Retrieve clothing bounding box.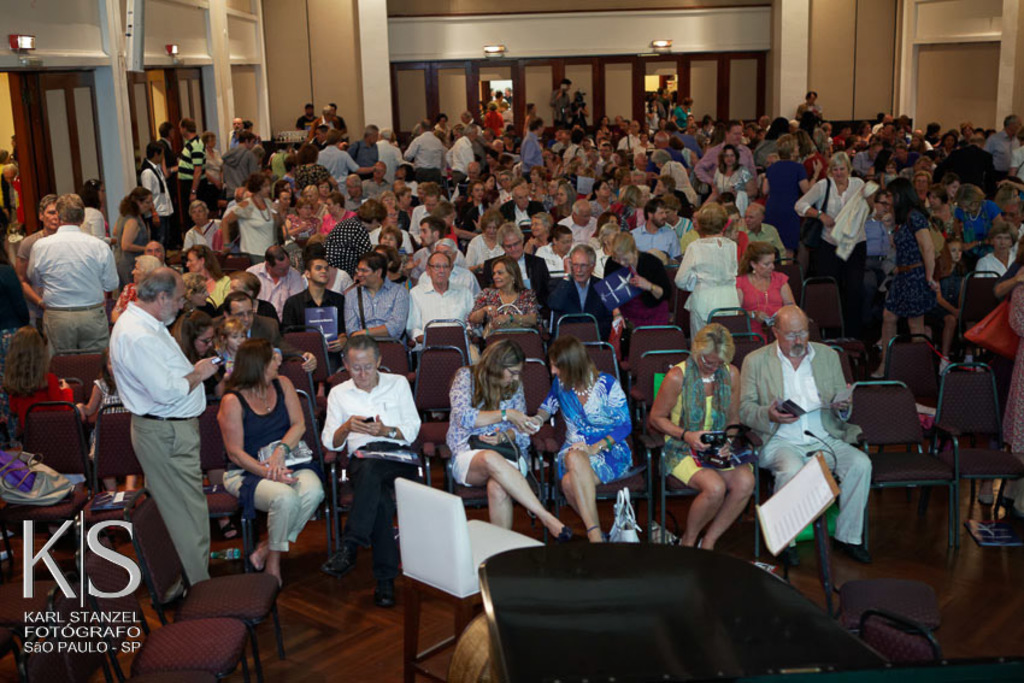
Bounding box: detection(307, 146, 354, 195).
